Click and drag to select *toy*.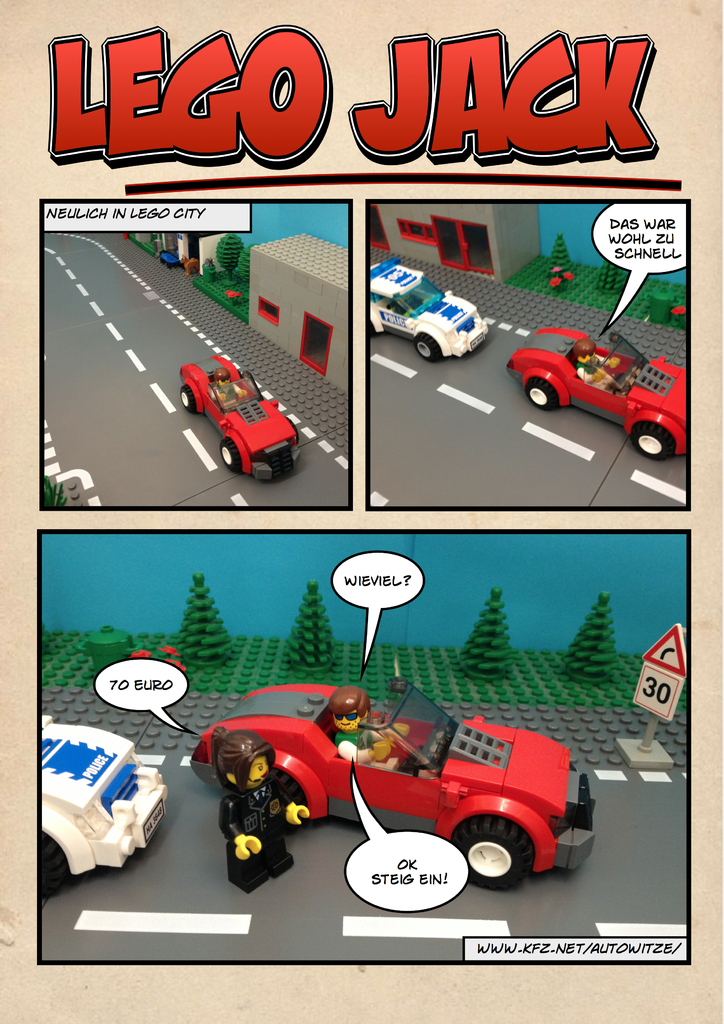
Selection: [x1=170, y1=659, x2=583, y2=897].
